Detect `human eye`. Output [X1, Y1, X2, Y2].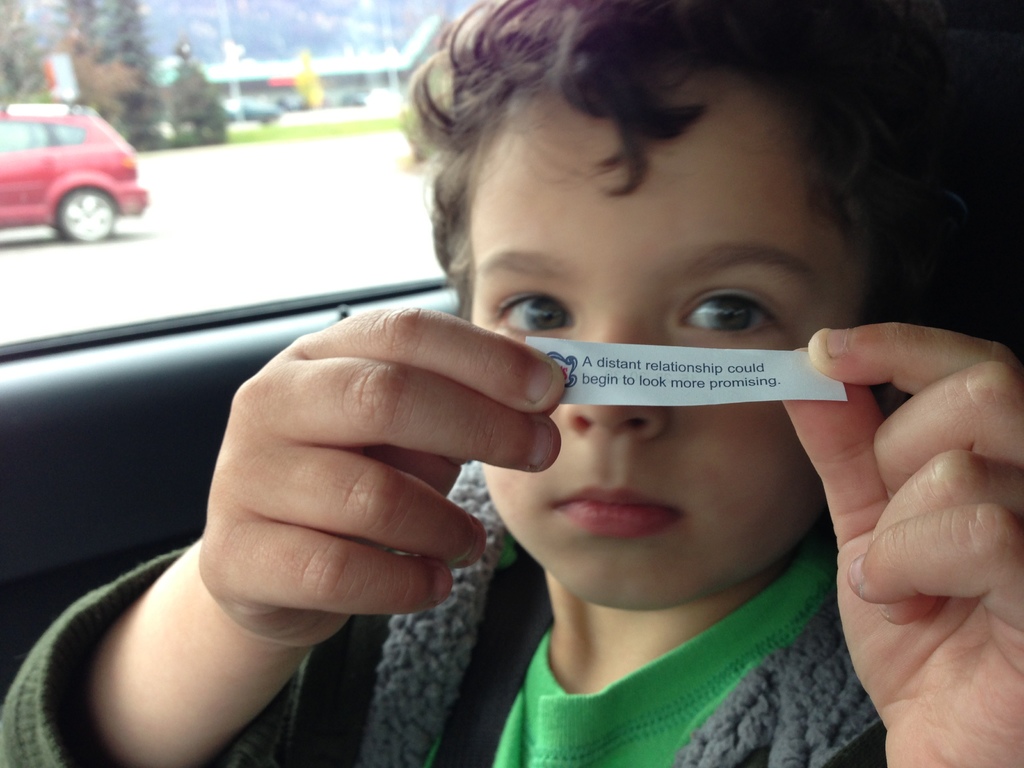
[673, 282, 797, 340].
